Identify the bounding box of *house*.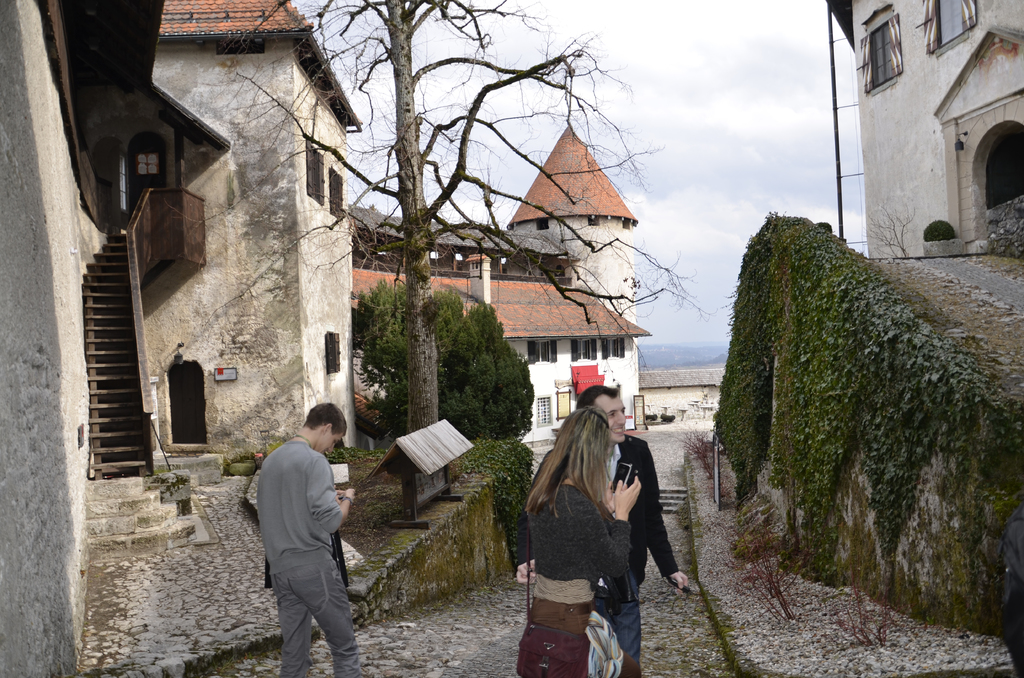
(left=141, top=0, right=359, bottom=449).
